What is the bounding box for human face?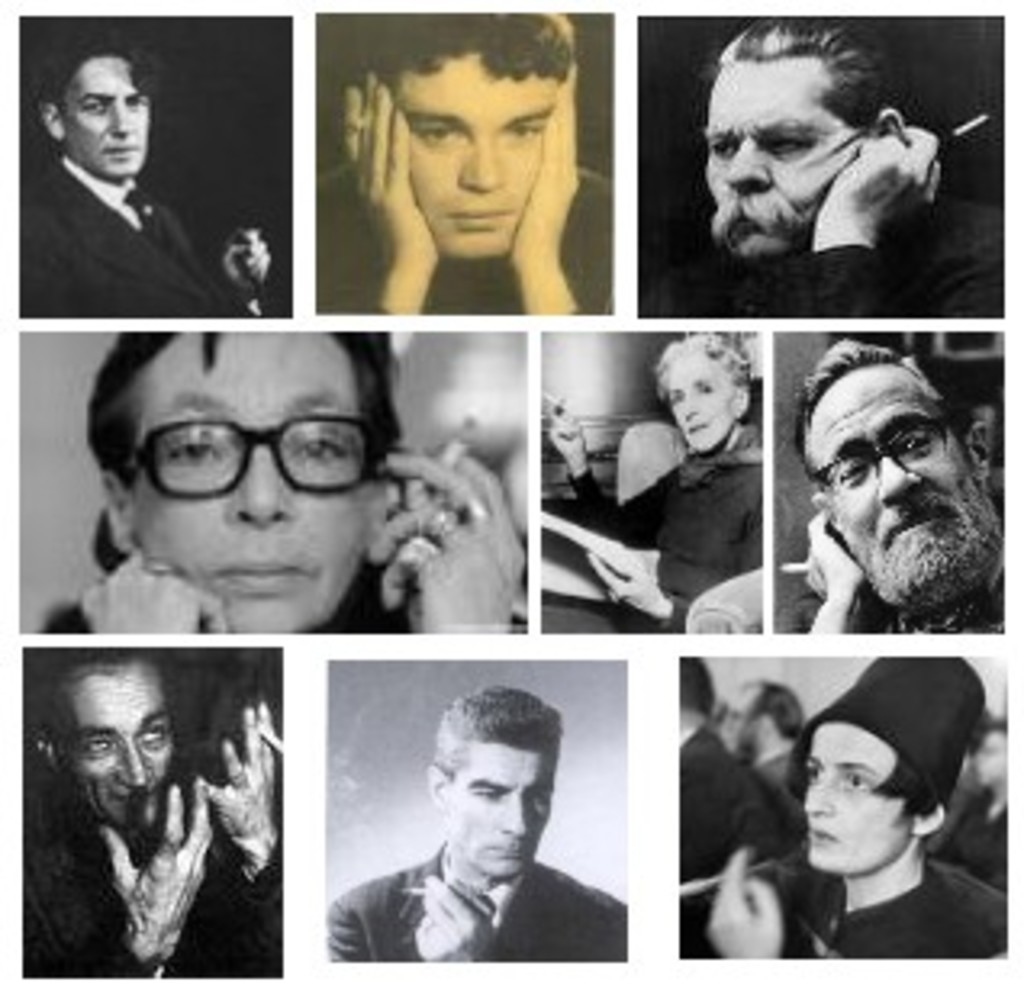
bbox(396, 58, 551, 254).
